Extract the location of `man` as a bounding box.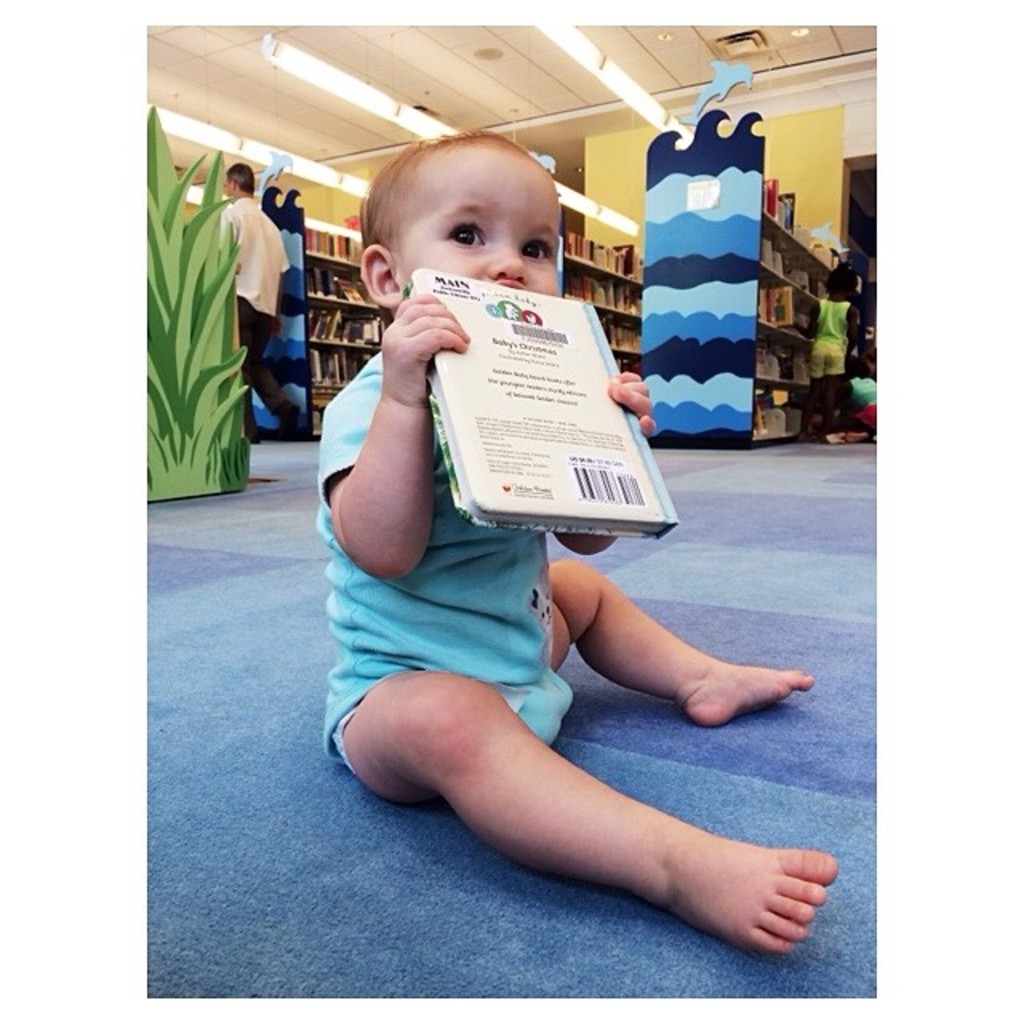
[left=219, top=160, right=302, bottom=445].
